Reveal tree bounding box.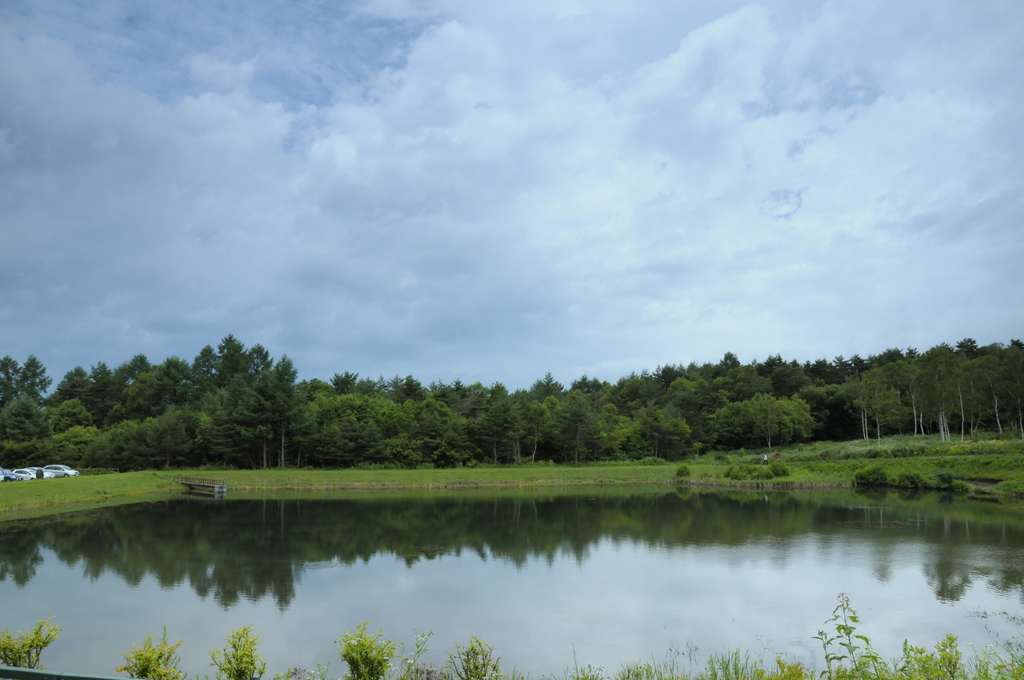
Revealed: left=469, top=381, right=511, bottom=464.
